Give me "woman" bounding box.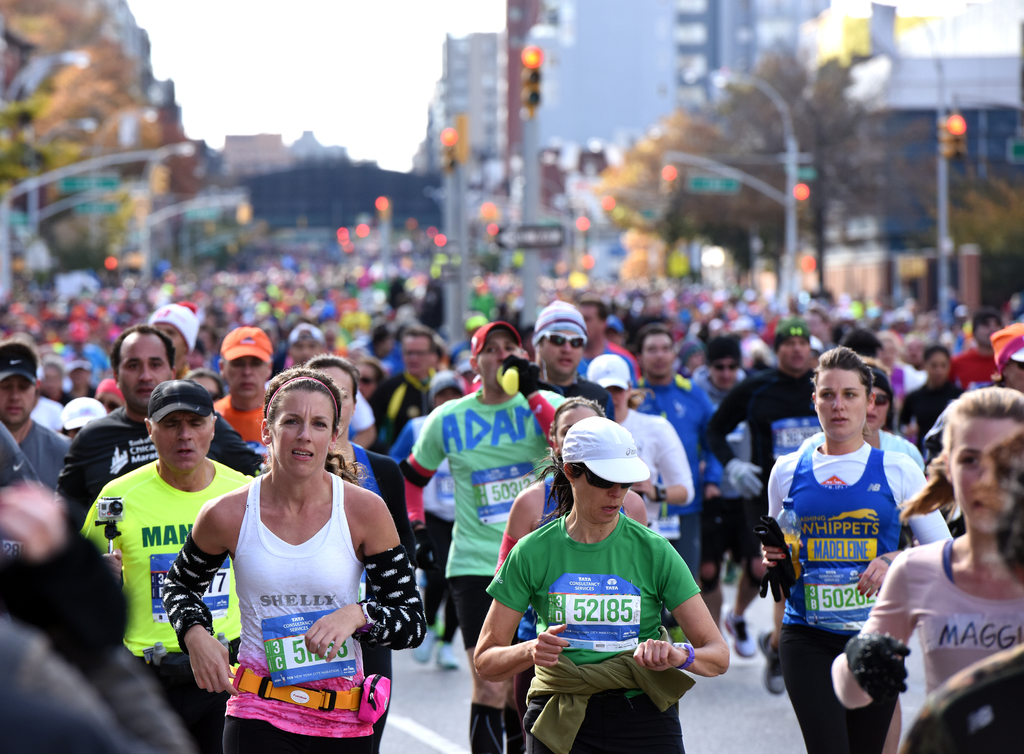
region(300, 357, 415, 575).
